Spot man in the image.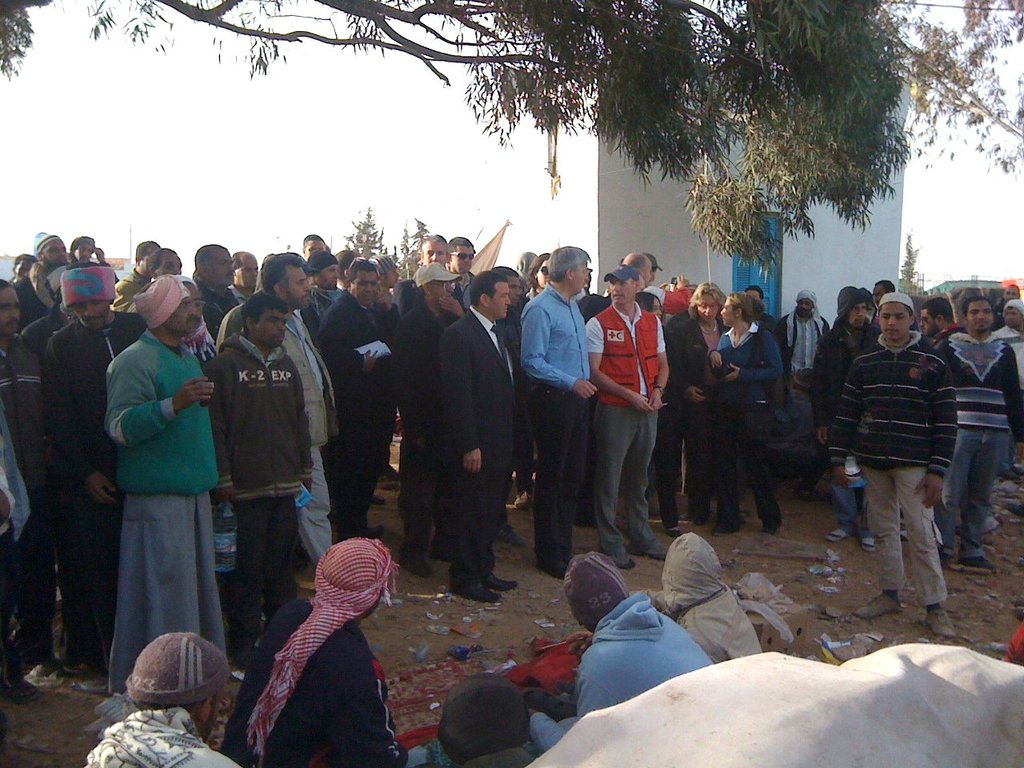
man found at x1=810 y1=286 x2=877 y2=554.
